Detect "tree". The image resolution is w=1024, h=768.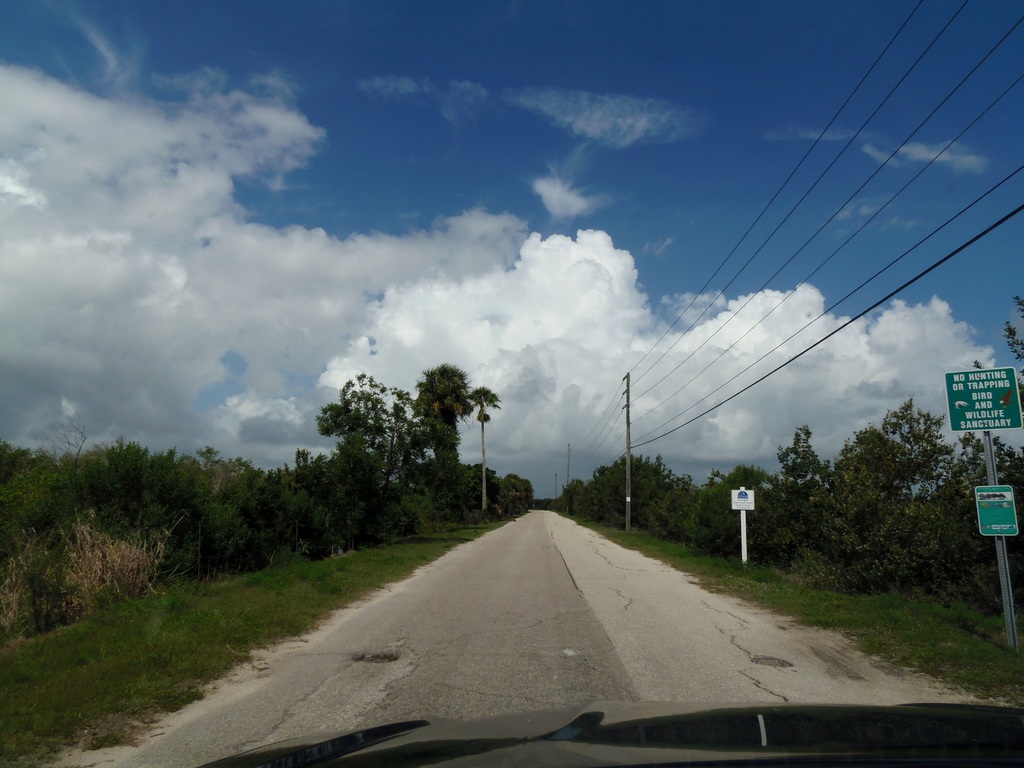
Rect(922, 431, 1023, 615).
